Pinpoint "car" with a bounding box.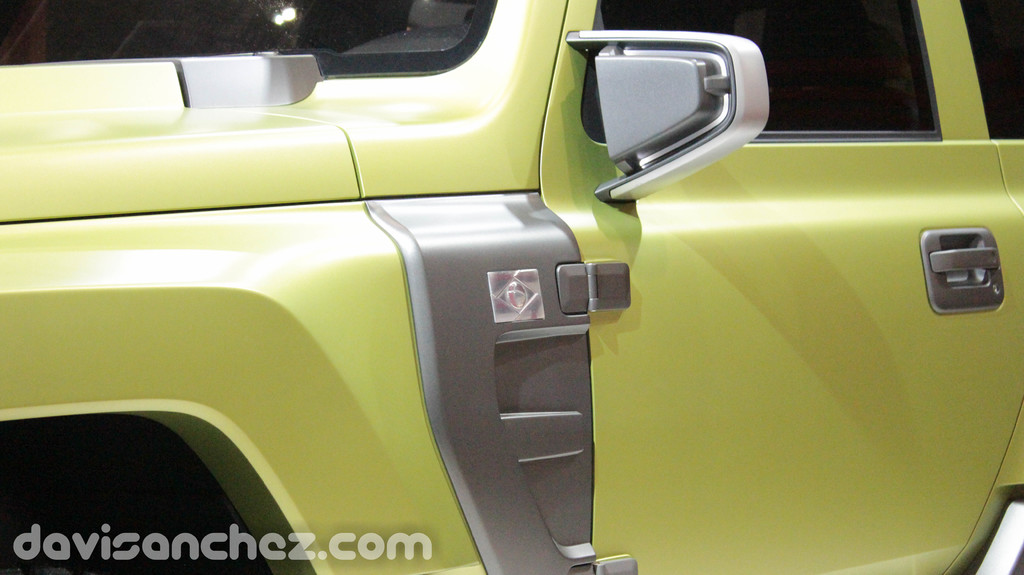
pyautogui.locateOnScreen(0, 0, 1023, 574).
